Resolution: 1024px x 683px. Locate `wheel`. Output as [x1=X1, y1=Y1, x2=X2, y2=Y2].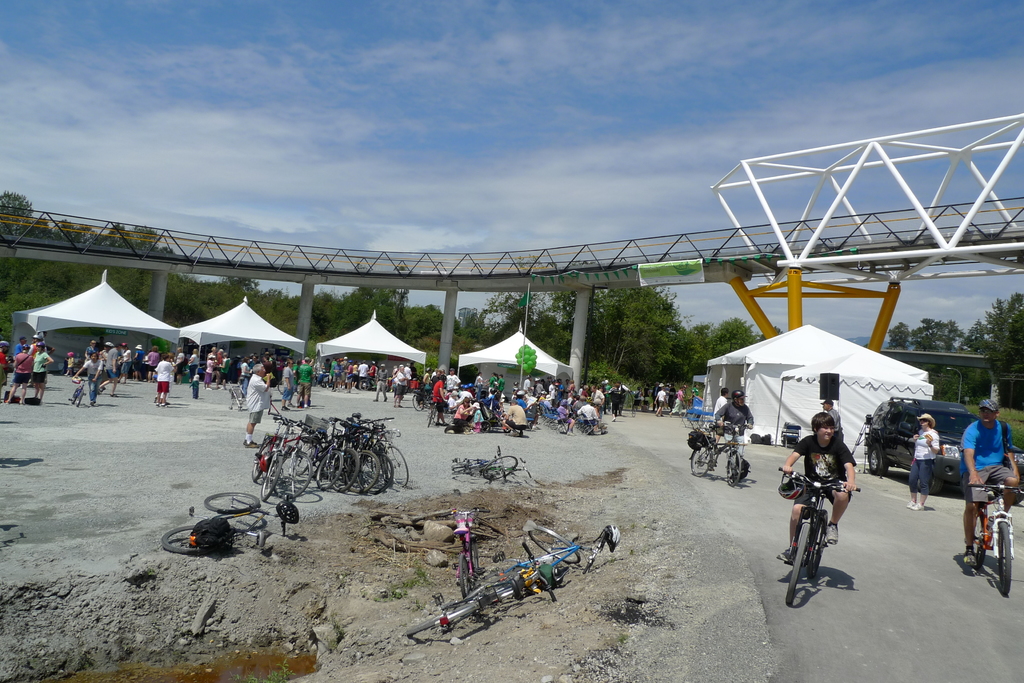
[x1=920, y1=475, x2=943, y2=494].
